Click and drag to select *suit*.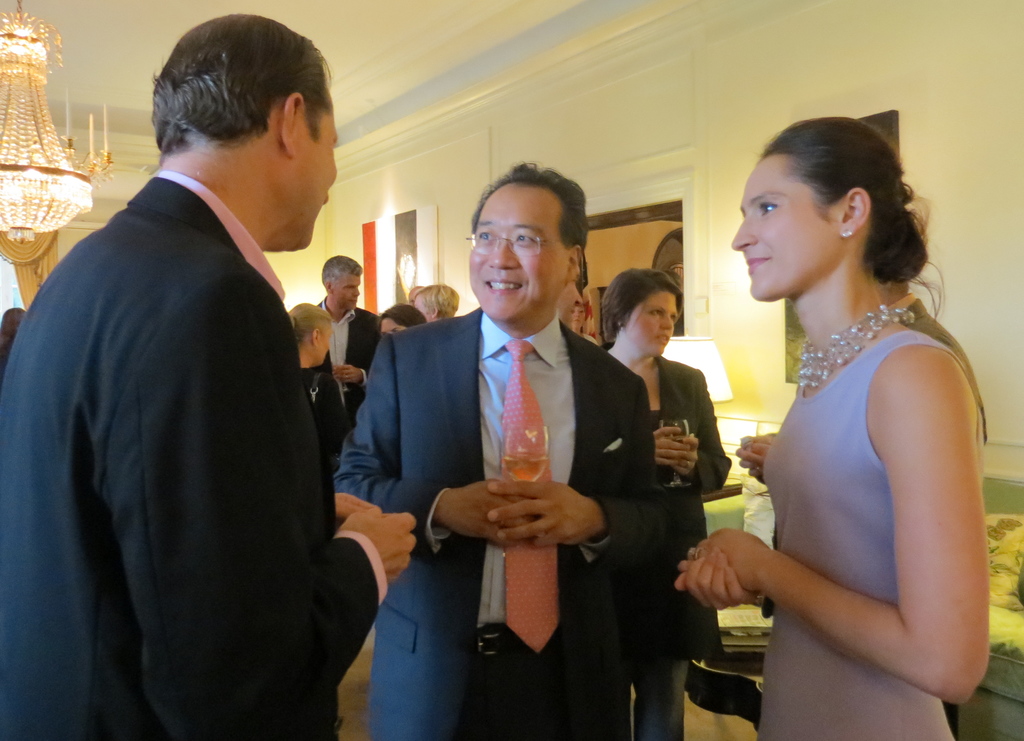
Selection: <box>371,178,639,720</box>.
